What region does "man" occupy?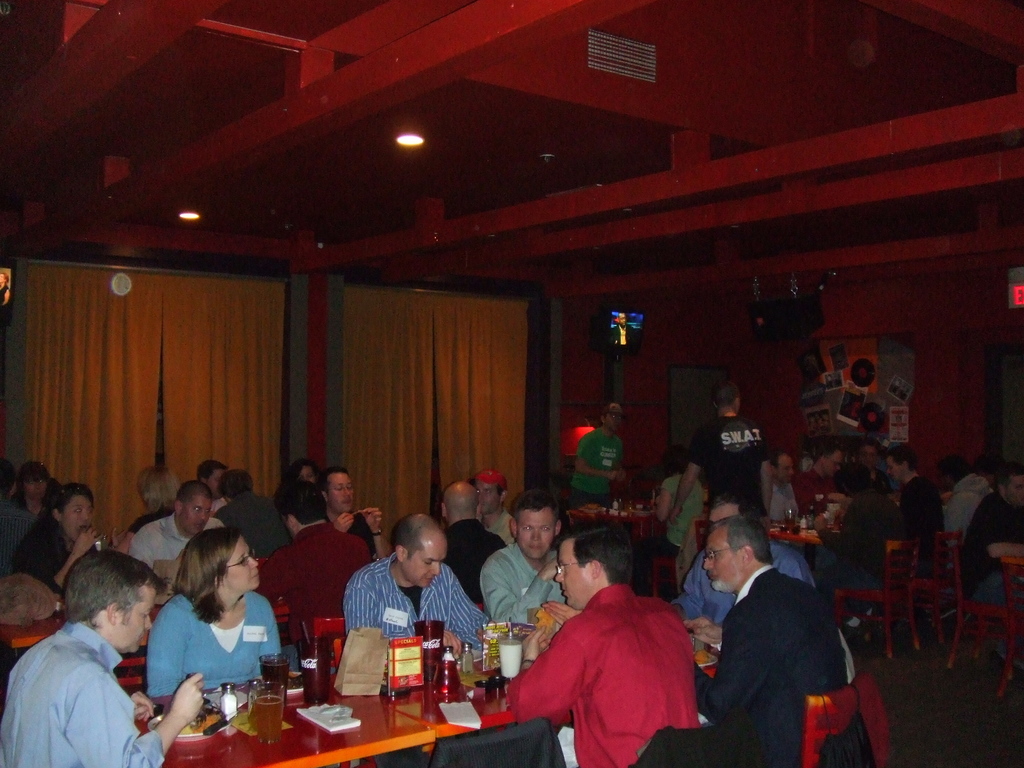
pyautogui.locateOnScreen(559, 396, 625, 520).
